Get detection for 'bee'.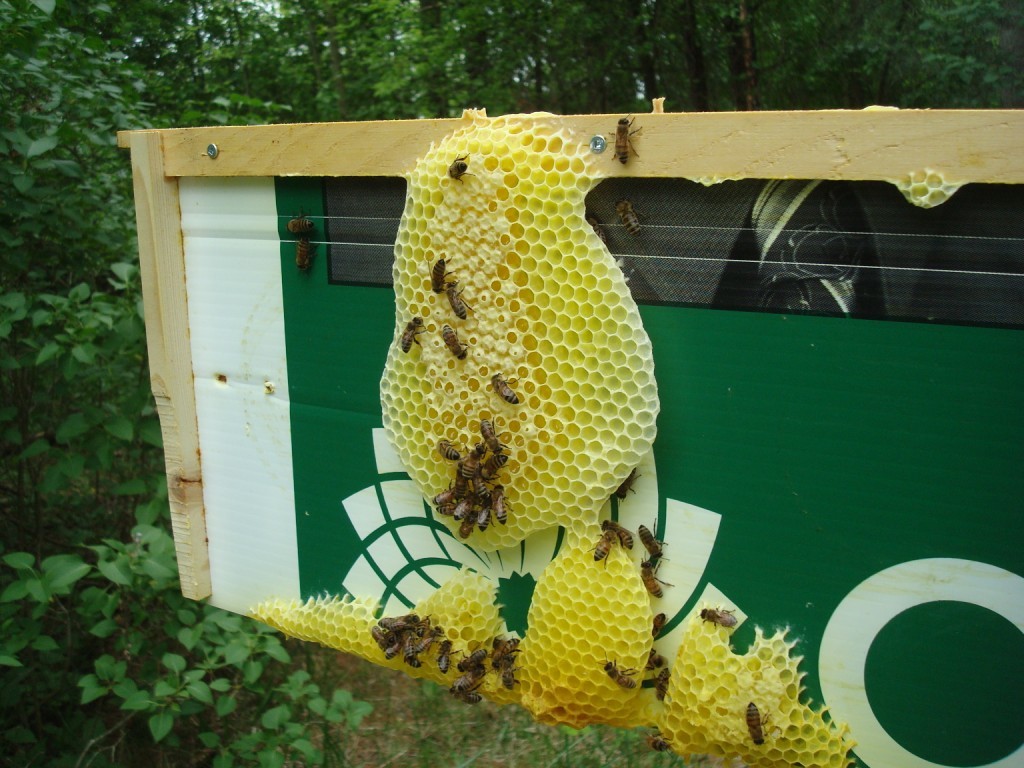
Detection: box(602, 516, 637, 549).
